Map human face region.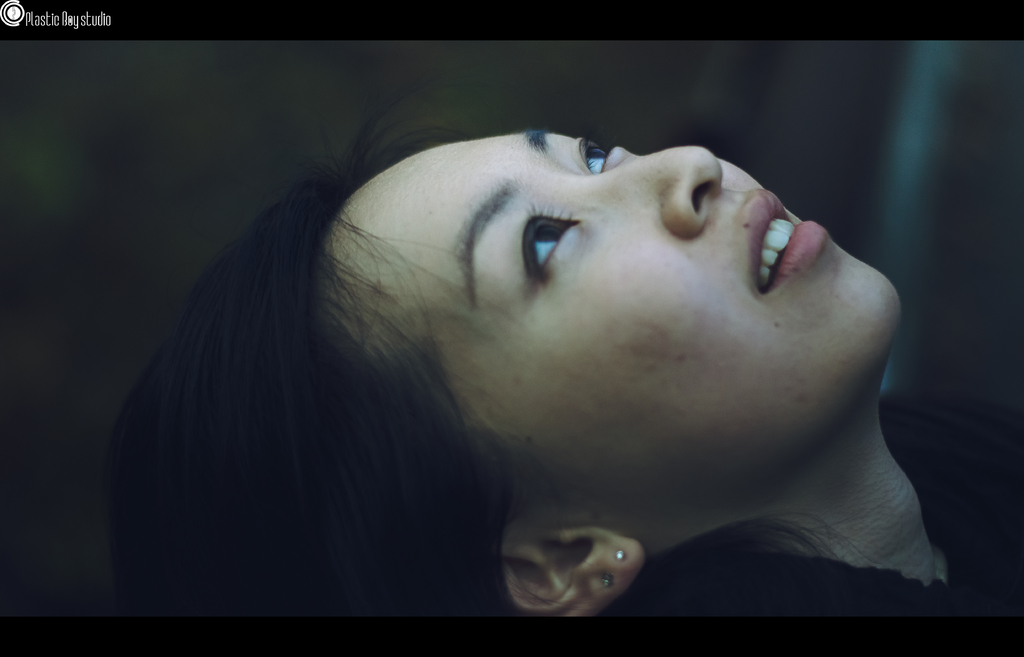
Mapped to {"x1": 326, "y1": 134, "x2": 902, "y2": 515}.
